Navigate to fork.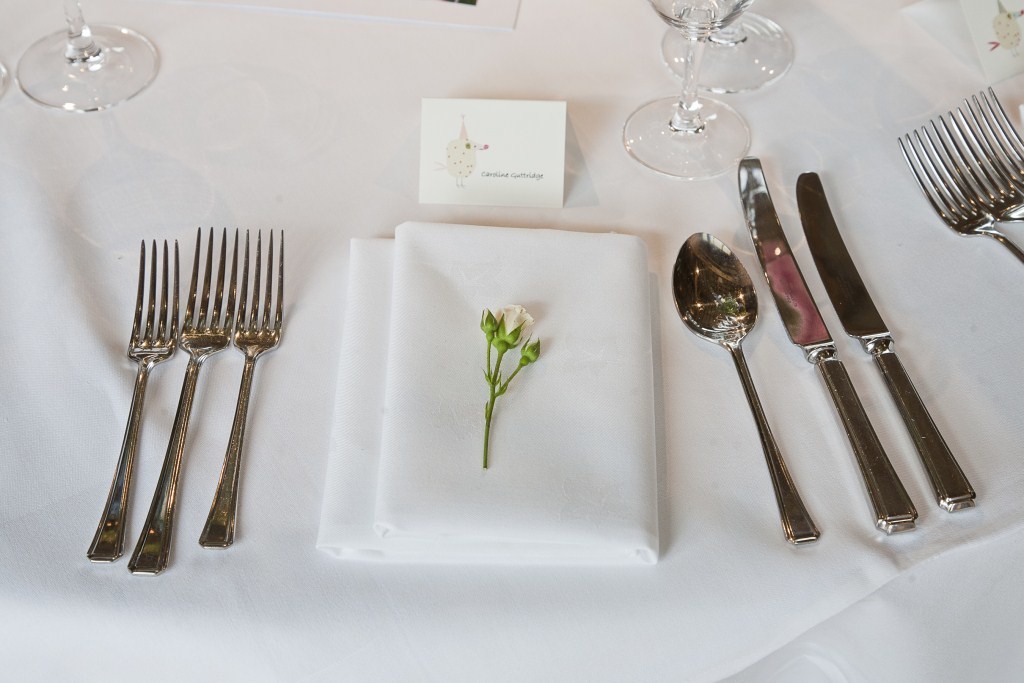
Navigation target: bbox(895, 124, 1023, 261).
